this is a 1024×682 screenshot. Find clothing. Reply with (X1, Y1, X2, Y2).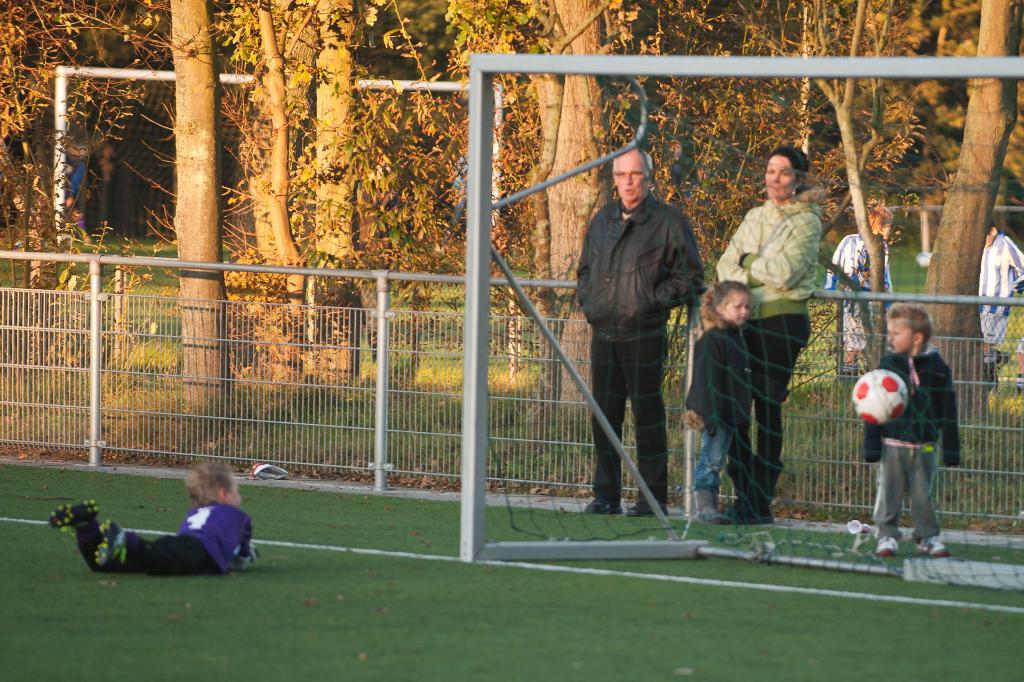
(68, 492, 268, 587).
